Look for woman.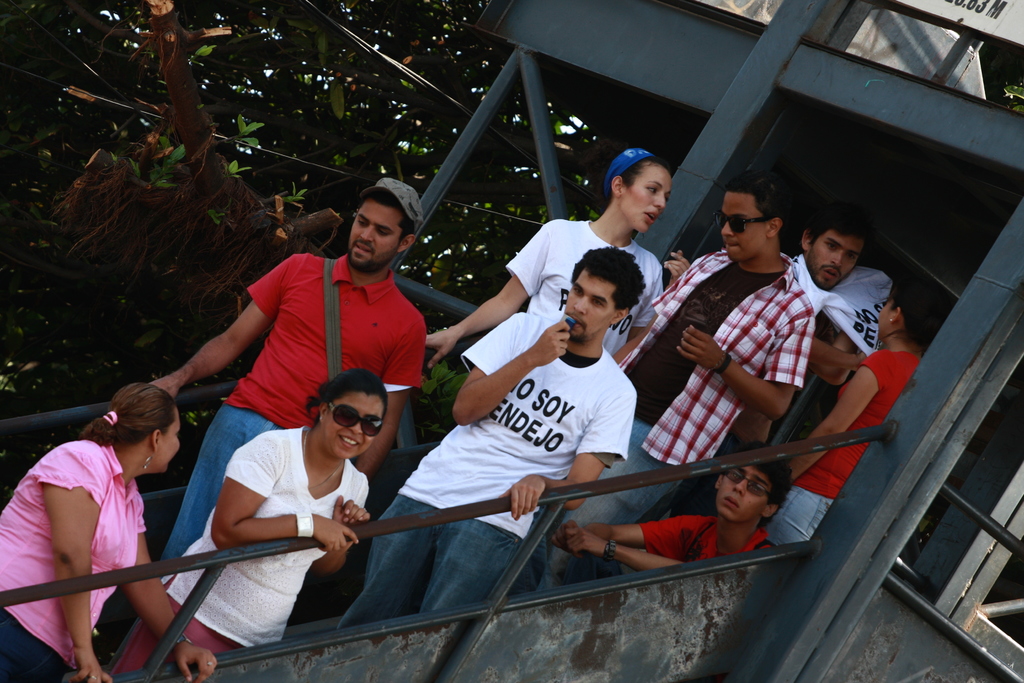
Found: bbox(109, 359, 375, 682).
